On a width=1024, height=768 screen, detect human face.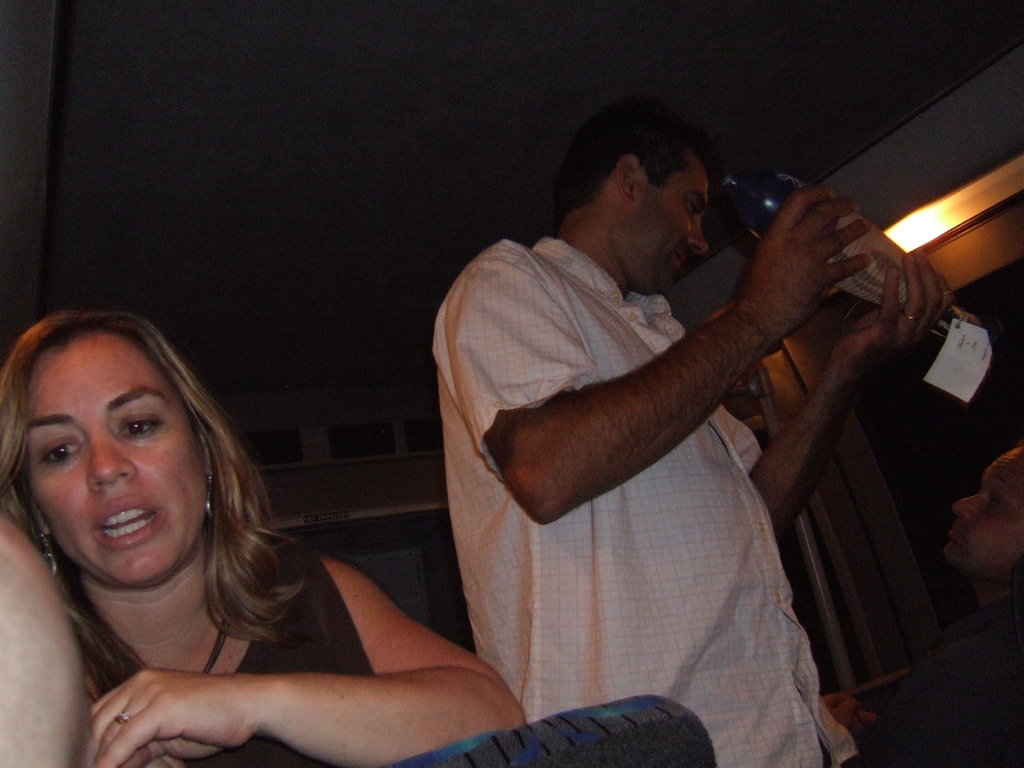
bbox=(611, 166, 706, 290).
